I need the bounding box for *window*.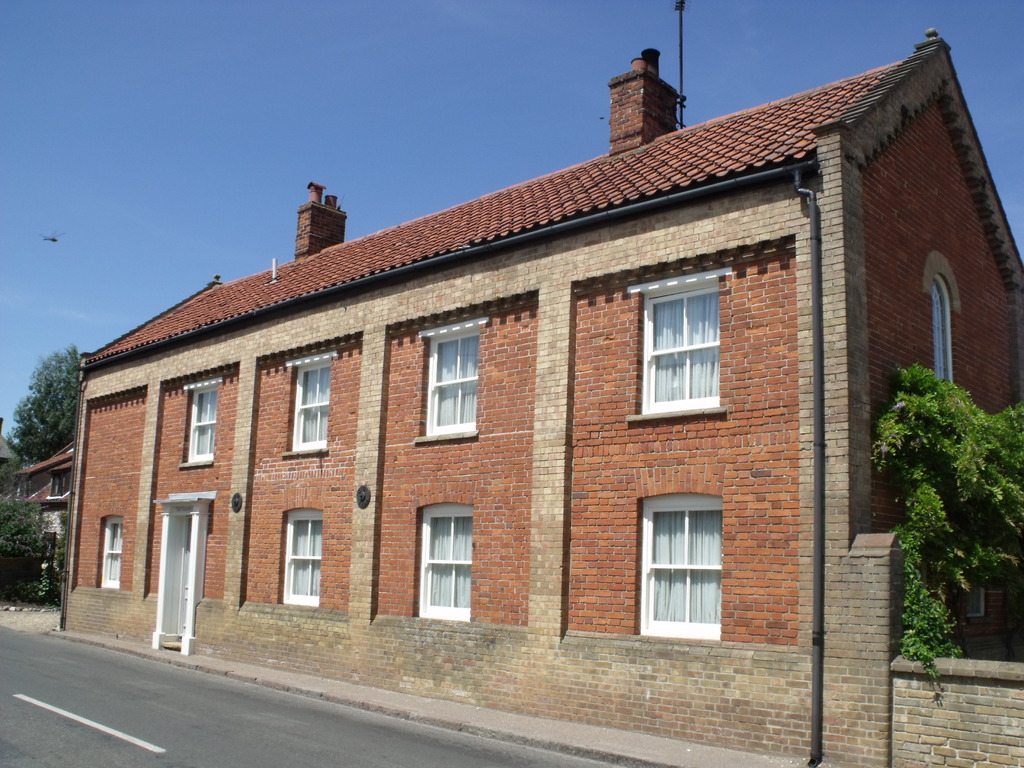
Here it is: crop(636, 493, 726, 637).
